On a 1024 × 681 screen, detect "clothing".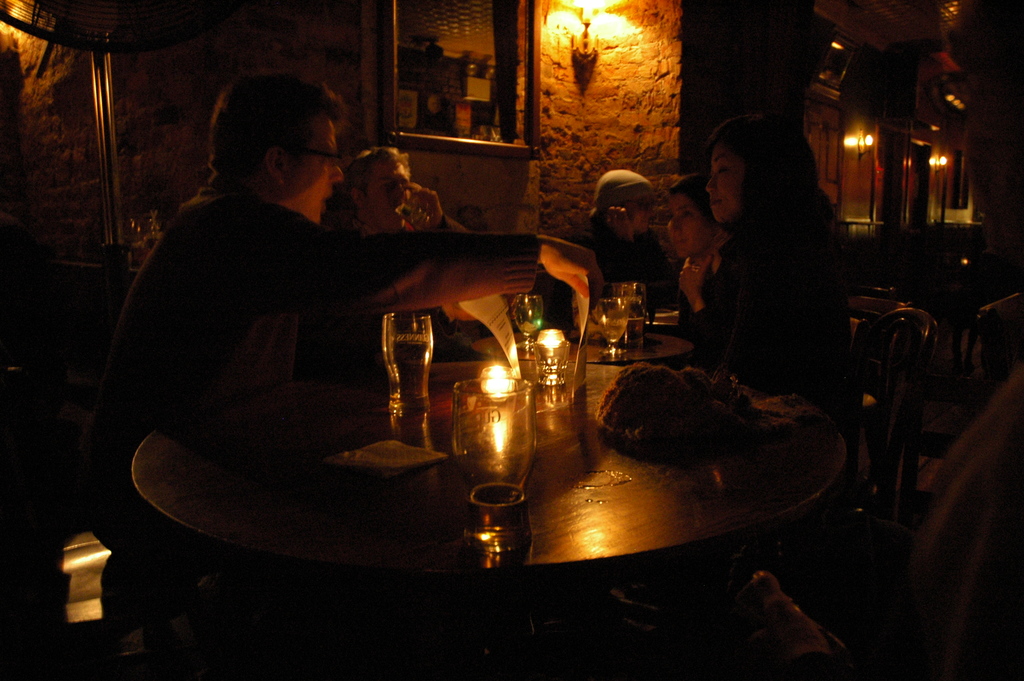
detection(562, 202, 700, 350).
